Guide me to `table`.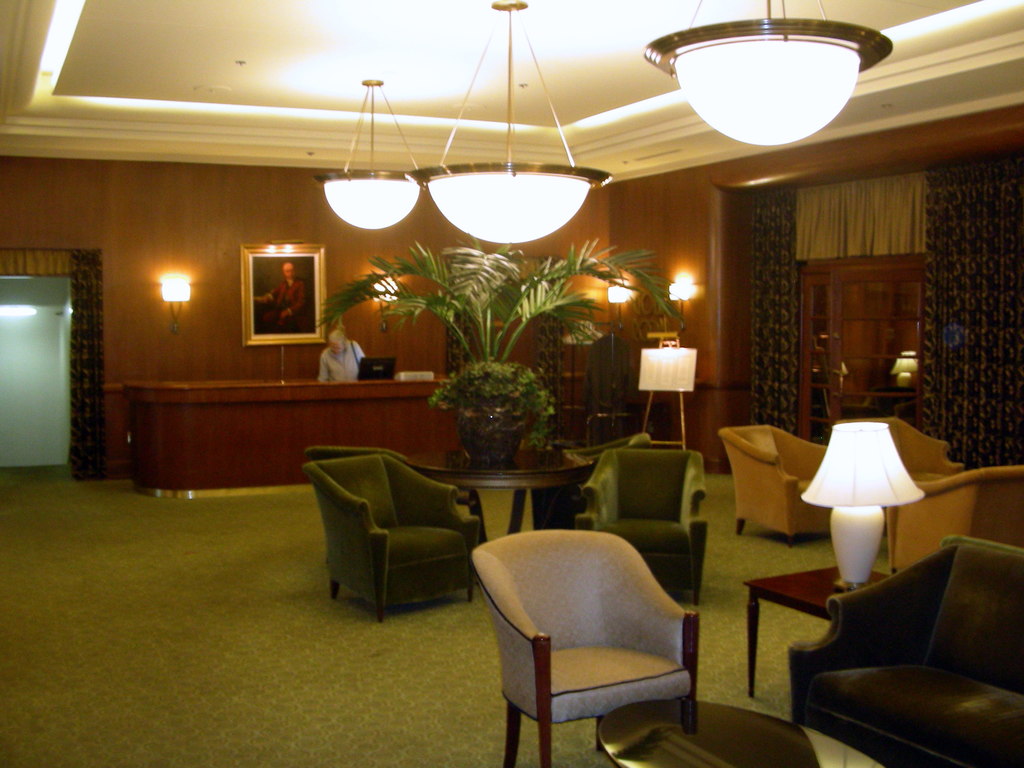
Guidance: (x1=746, y1=557, x2=897, y2=700).
